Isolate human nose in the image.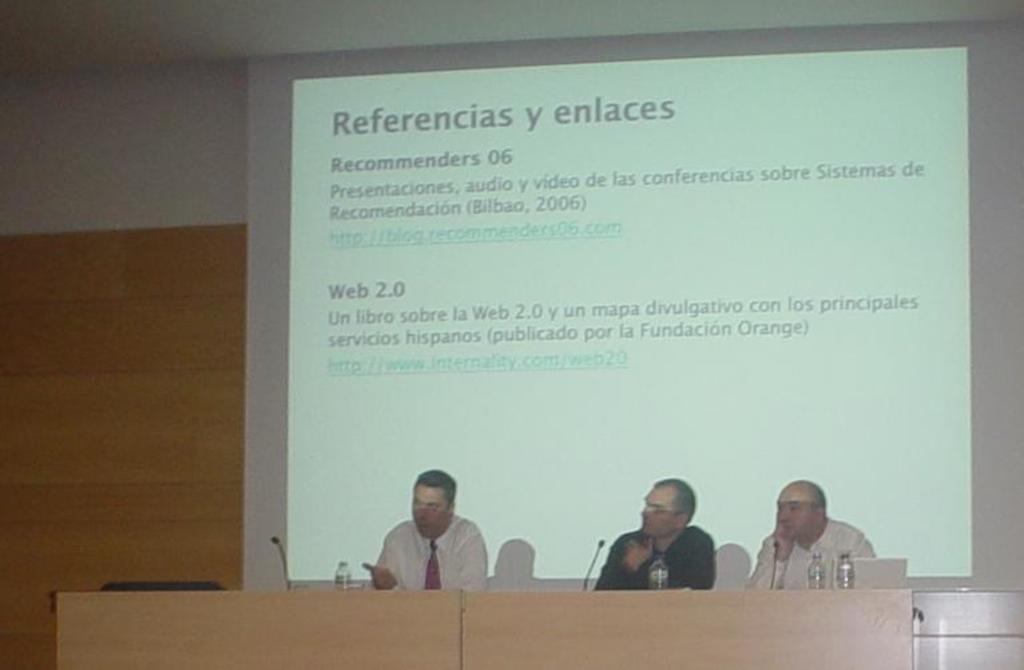
Isolated region: rect(781, 508, 790, 522).
